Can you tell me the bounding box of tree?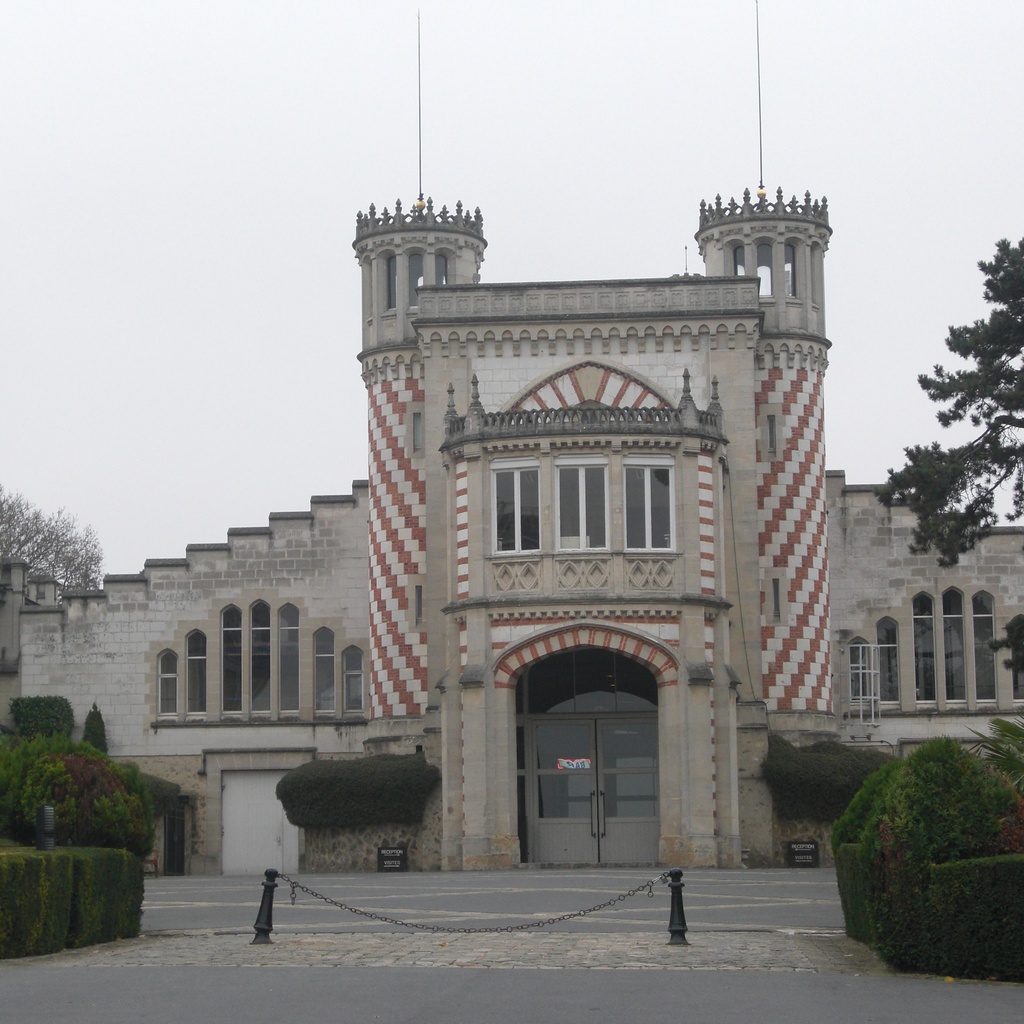
bbox=(879, 232, 1023, 567).
